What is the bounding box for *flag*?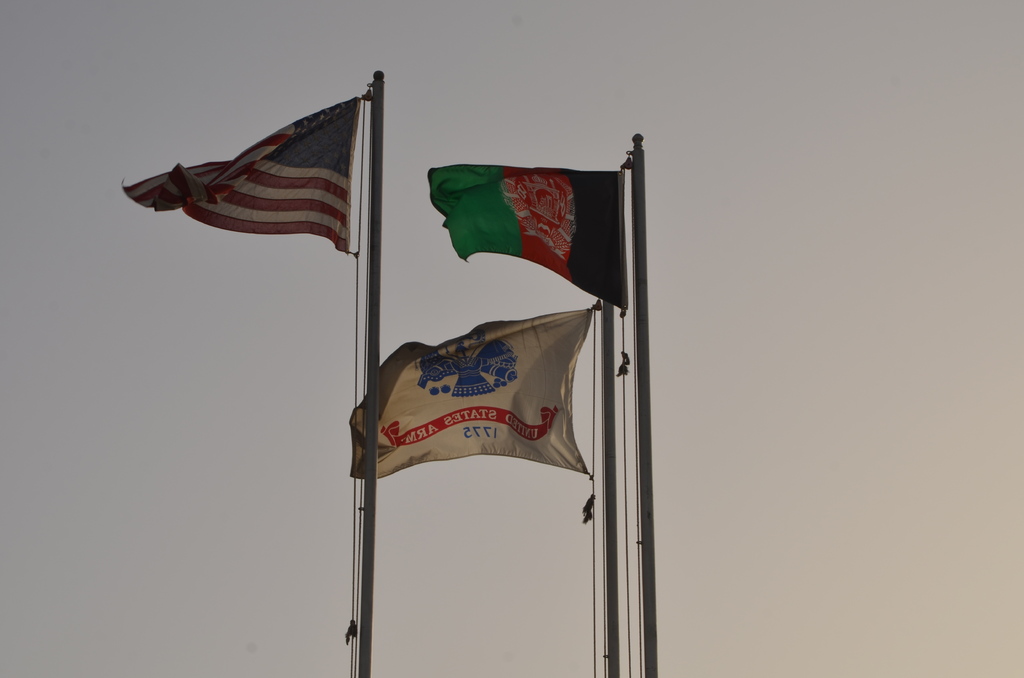
bbox=(352, 309, 600, 478).
